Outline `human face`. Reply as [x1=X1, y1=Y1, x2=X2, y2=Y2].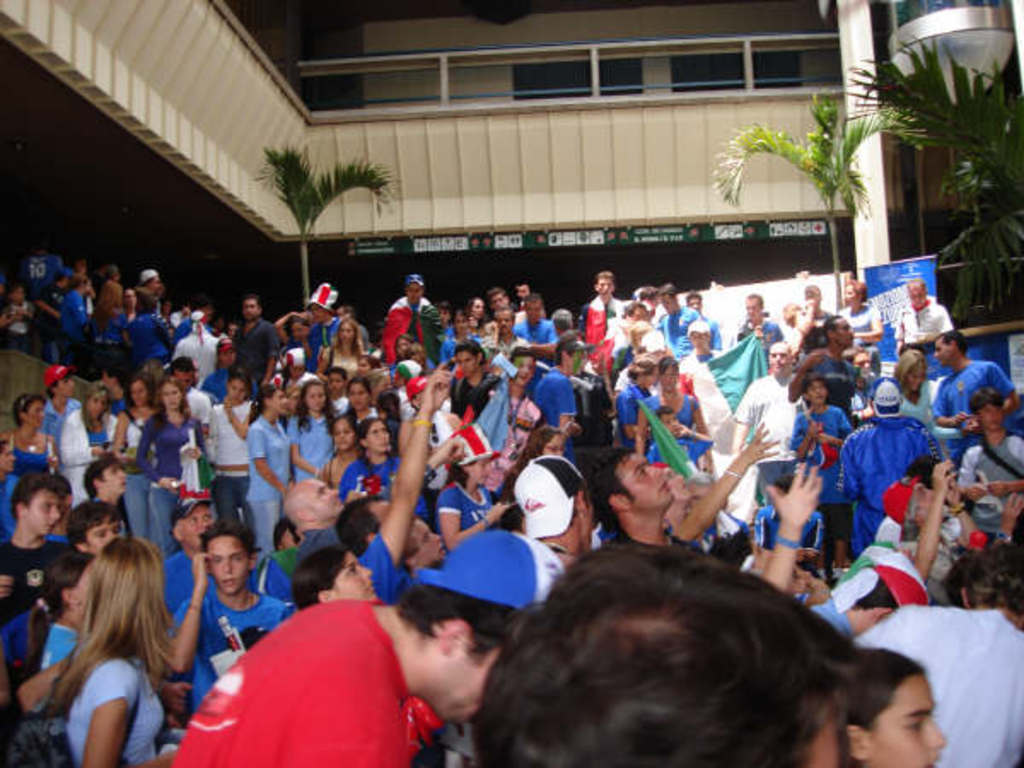
[x1=307, y1=304, x2=326, y2=326].
